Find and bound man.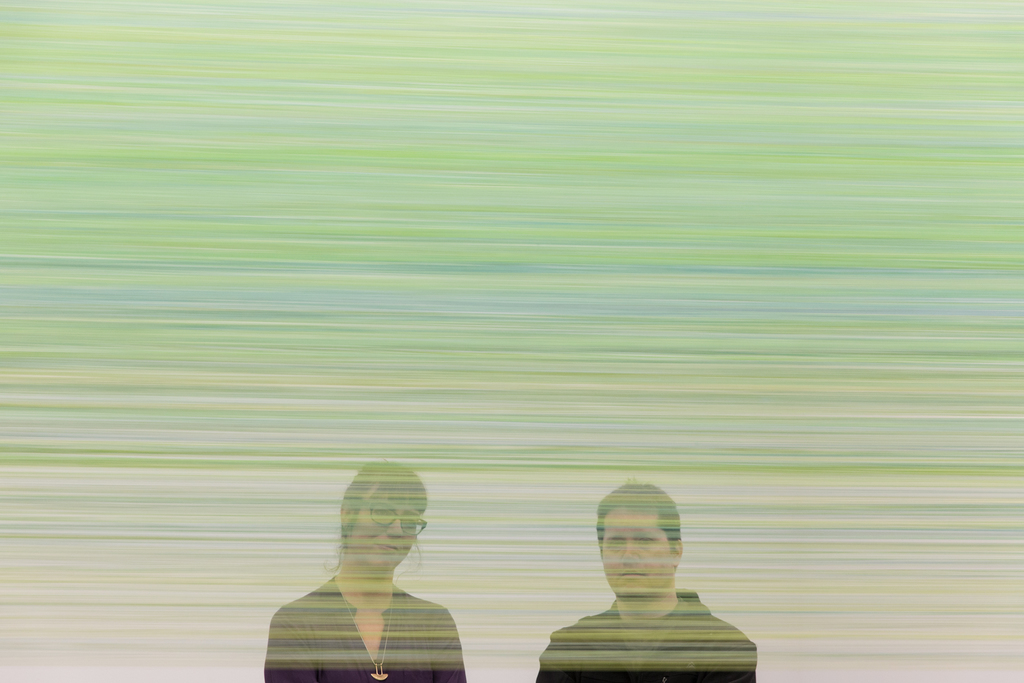
Bound: select_region(530, 482, 755, 682).
